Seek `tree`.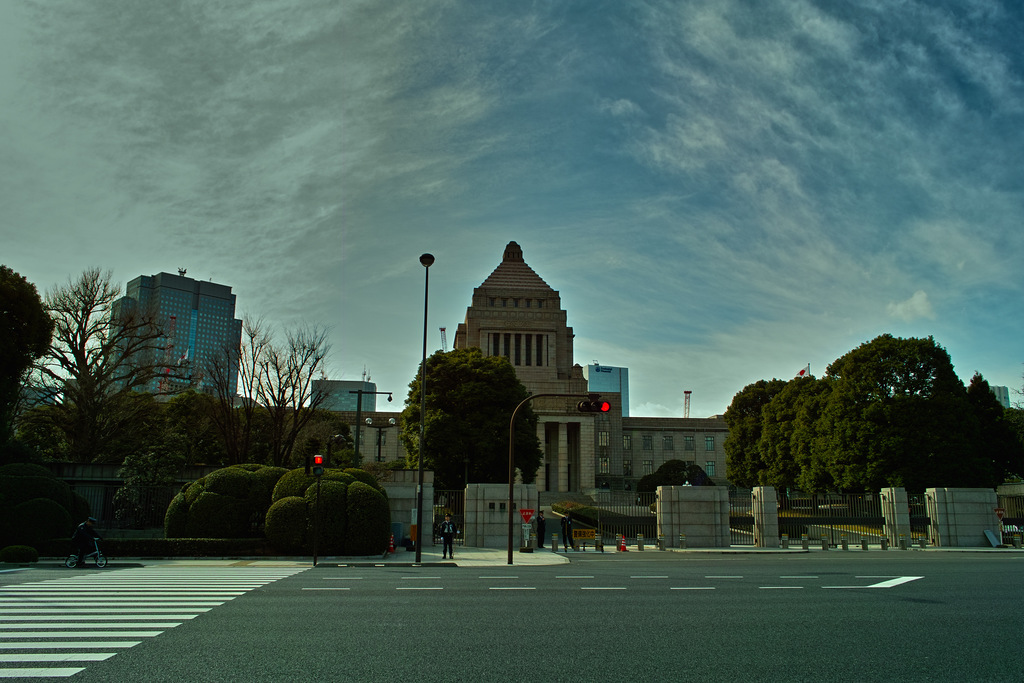
box(400, 344, 544, 525).
